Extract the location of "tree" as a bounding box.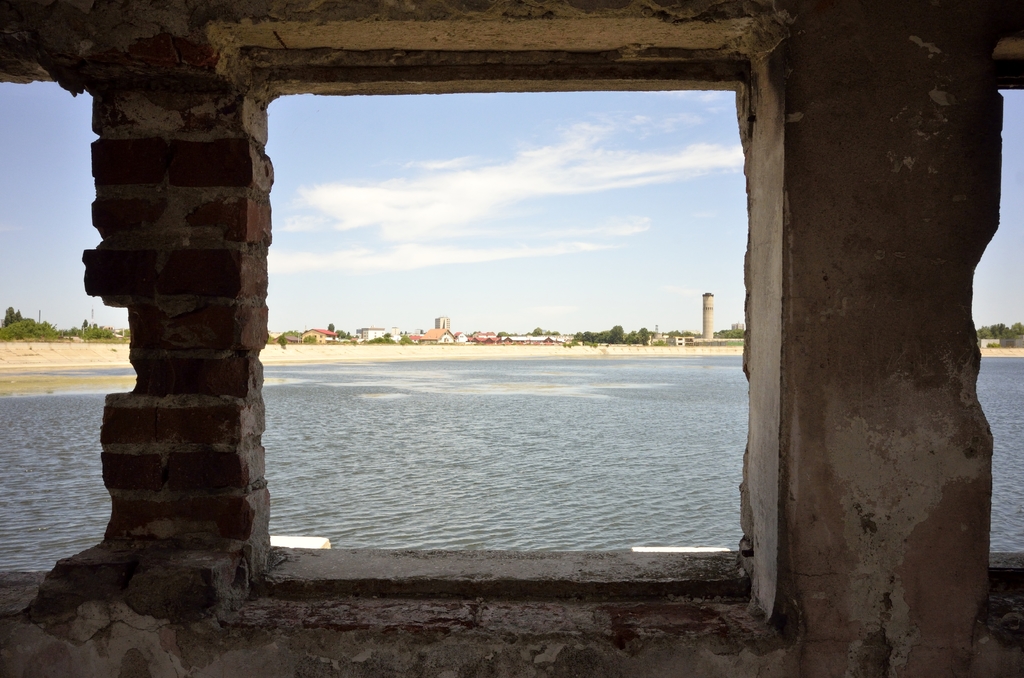
detection(303, 334, 320, 342).
